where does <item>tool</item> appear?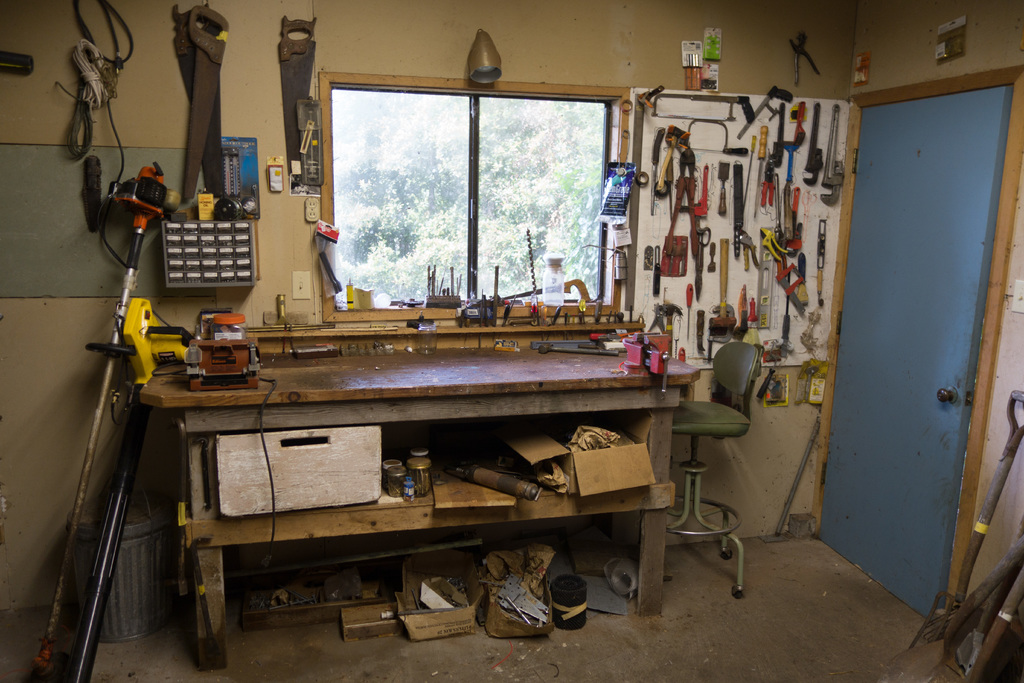
Appears at 701, 29, 722, 62.
